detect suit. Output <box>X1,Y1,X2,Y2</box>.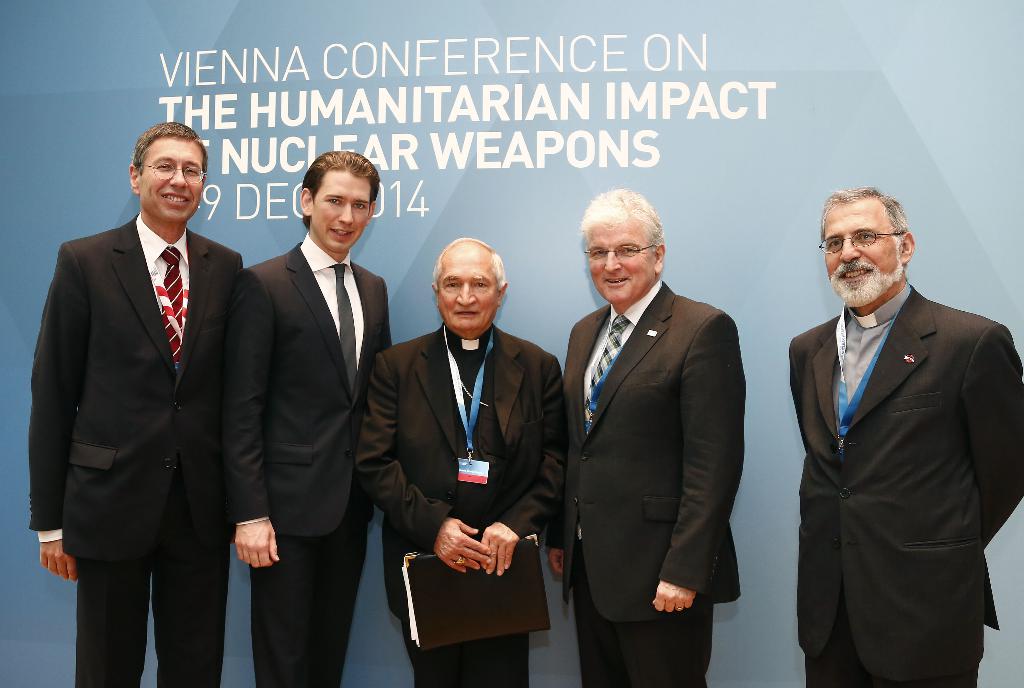
<box>771,232,1020,684</box>.
